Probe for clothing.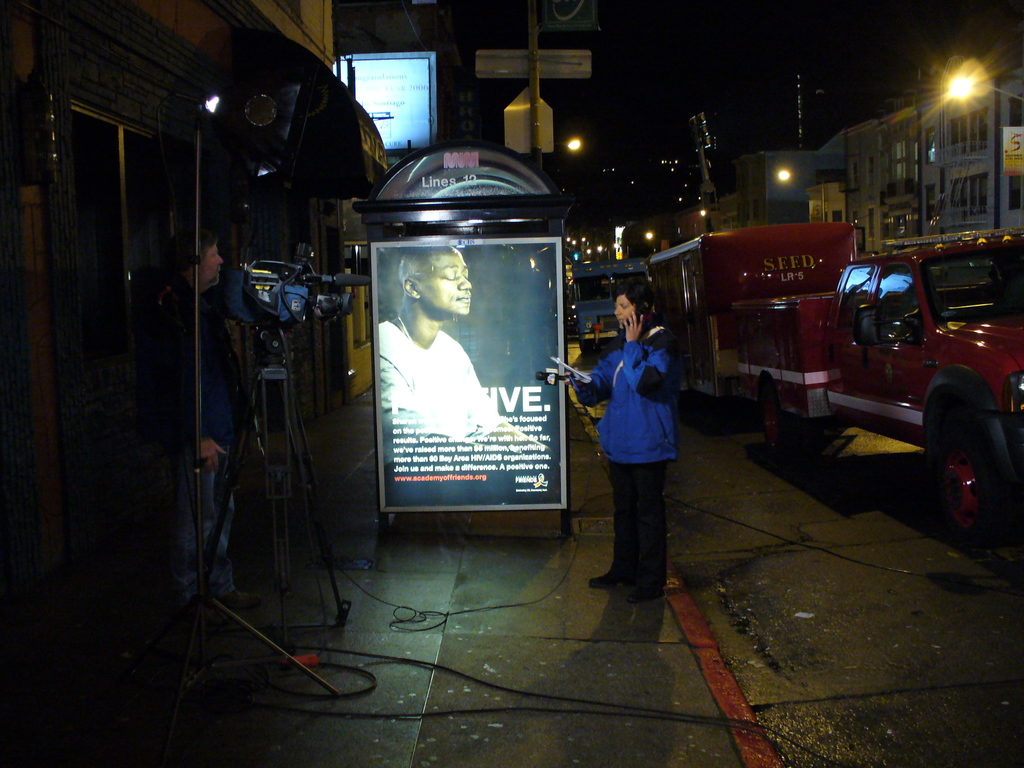
Probe result: x1=141, y1=270, x2=245, y2=592.
